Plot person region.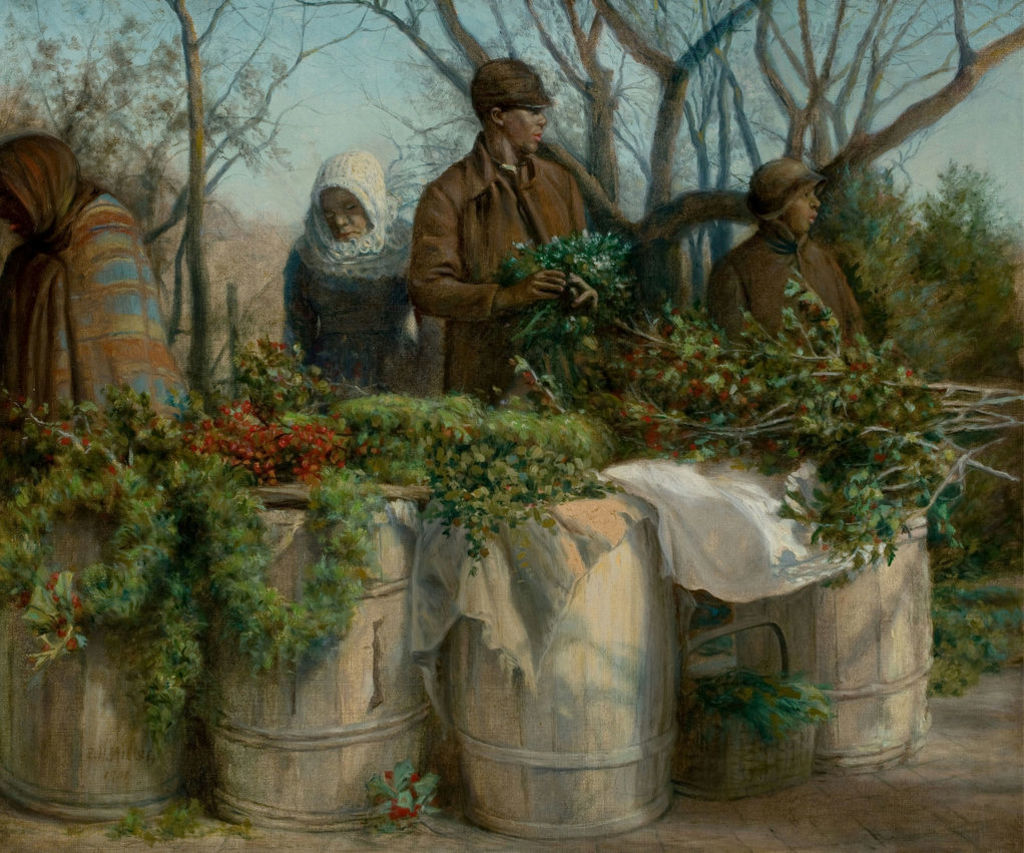
Plotted at 708 158 889 407.
